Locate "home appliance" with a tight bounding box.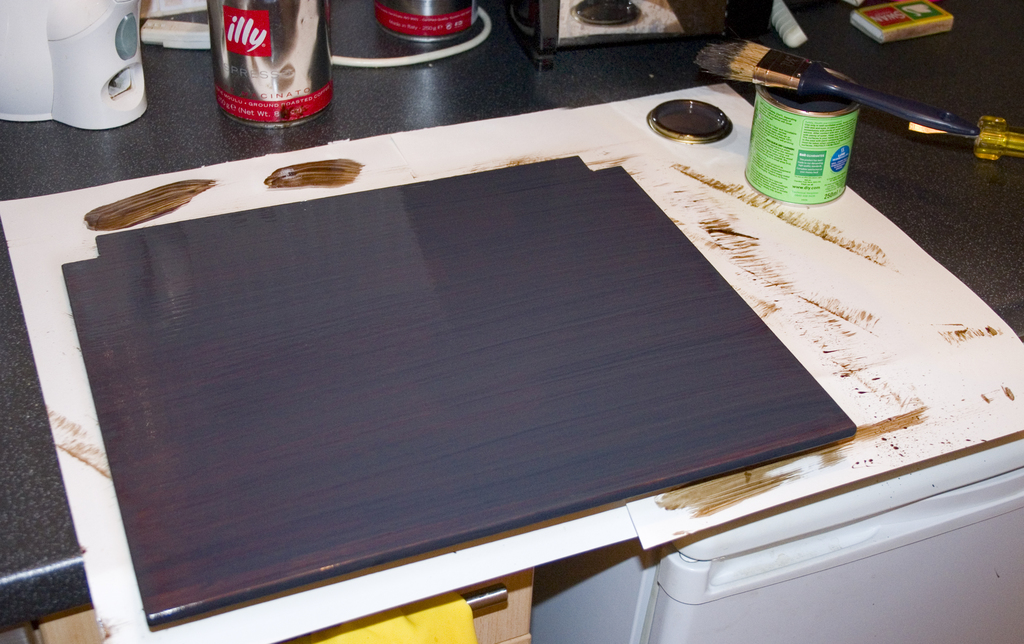
rect(530, 431, 1023, 643).
